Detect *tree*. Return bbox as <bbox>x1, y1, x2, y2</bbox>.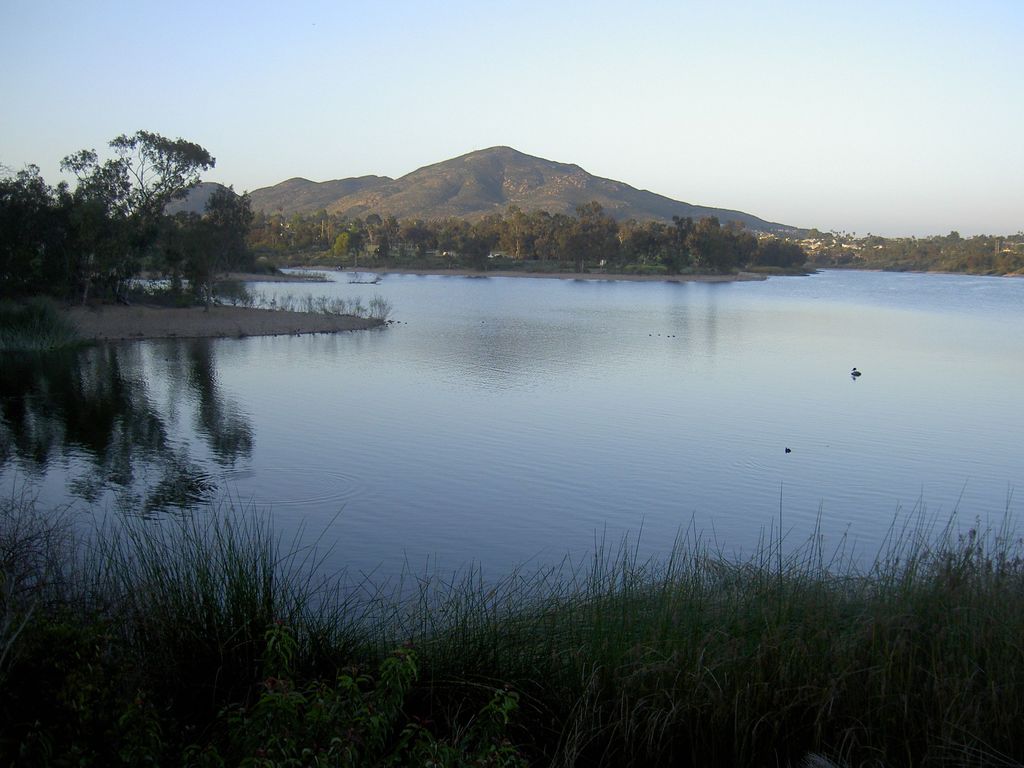
<bbox>198, 179, 258, 259</bbox>.
